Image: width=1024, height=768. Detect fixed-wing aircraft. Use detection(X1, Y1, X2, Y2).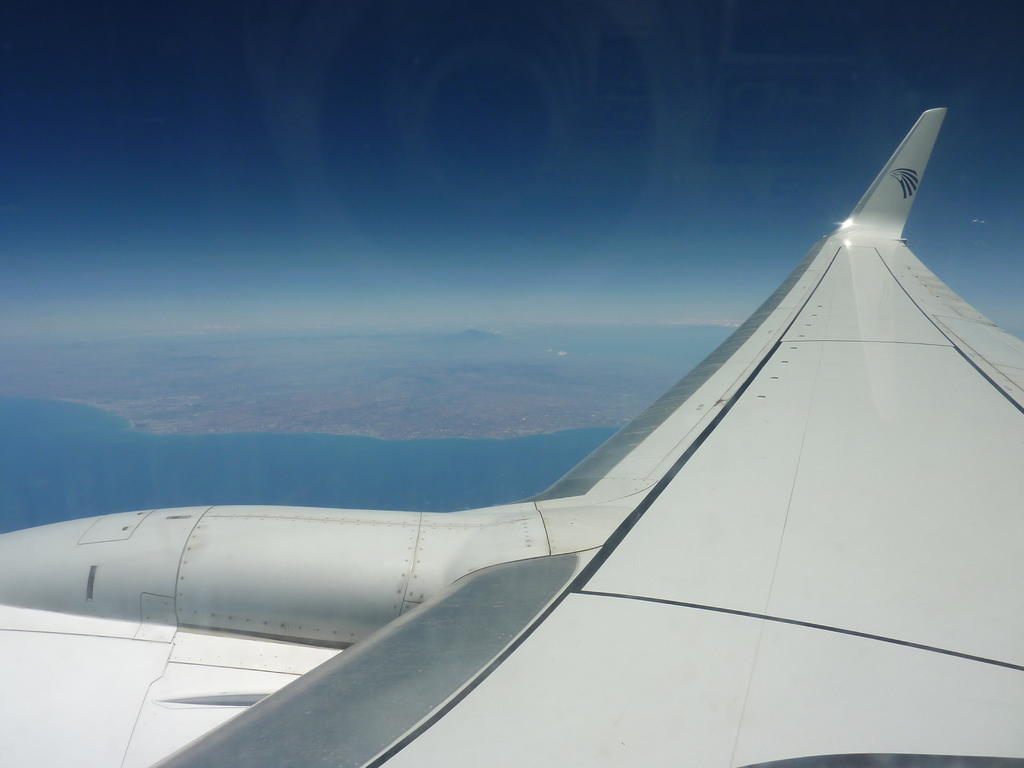
detection(0, 108, 1023, 755).
